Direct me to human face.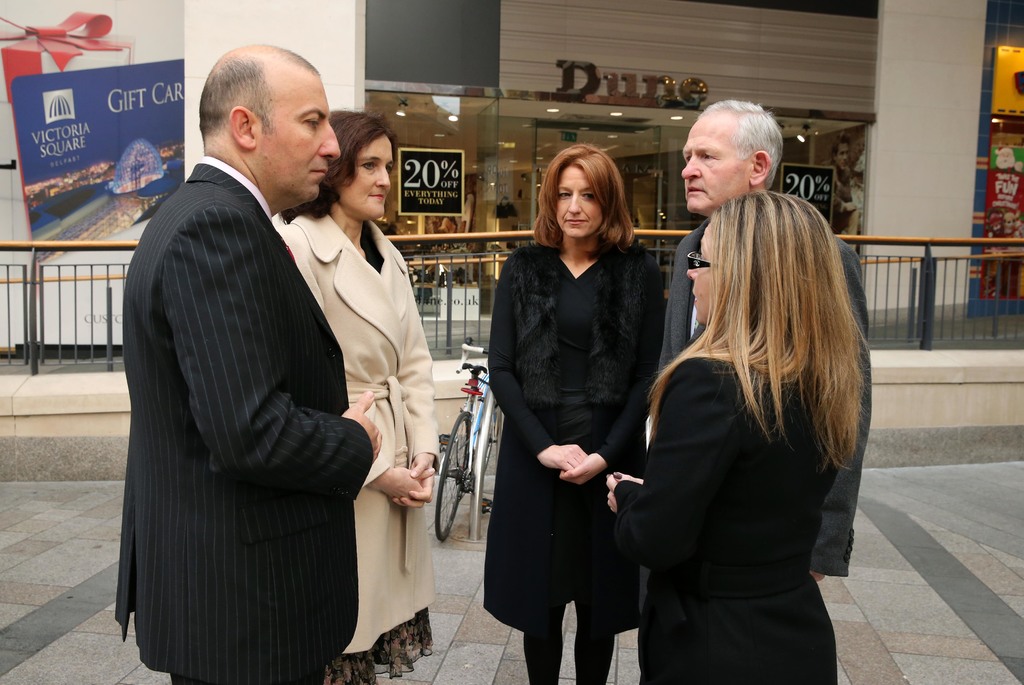
Direction: [680, 113, 753, 209].
